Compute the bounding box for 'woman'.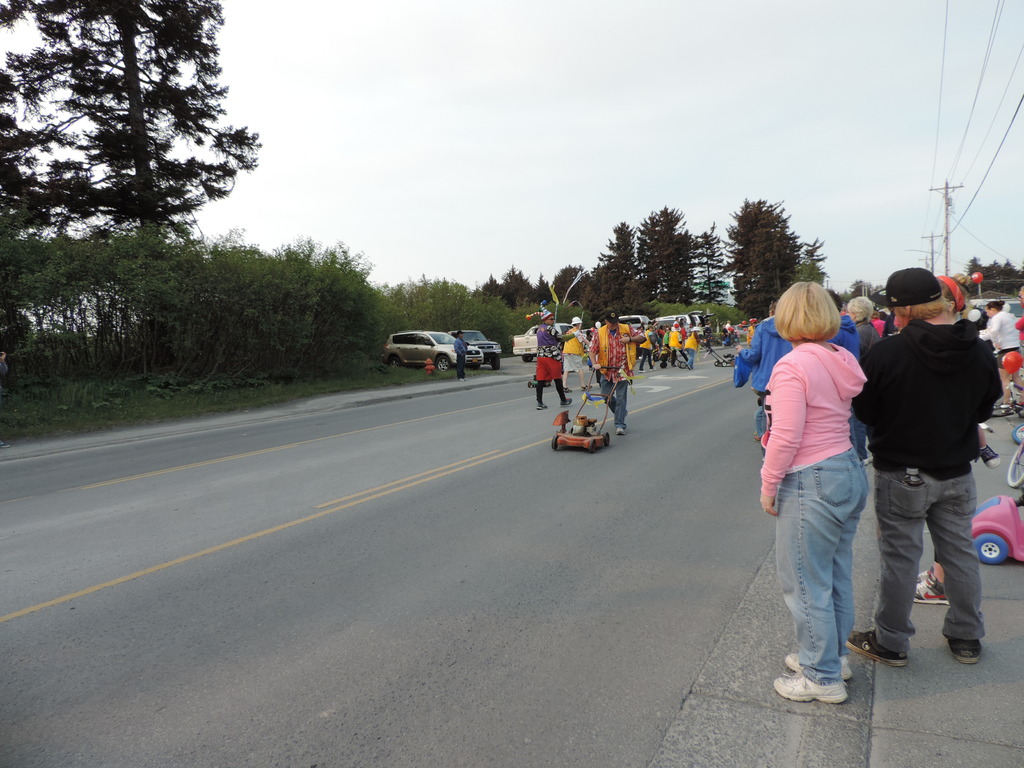
region(754, 273, 900, 706).
